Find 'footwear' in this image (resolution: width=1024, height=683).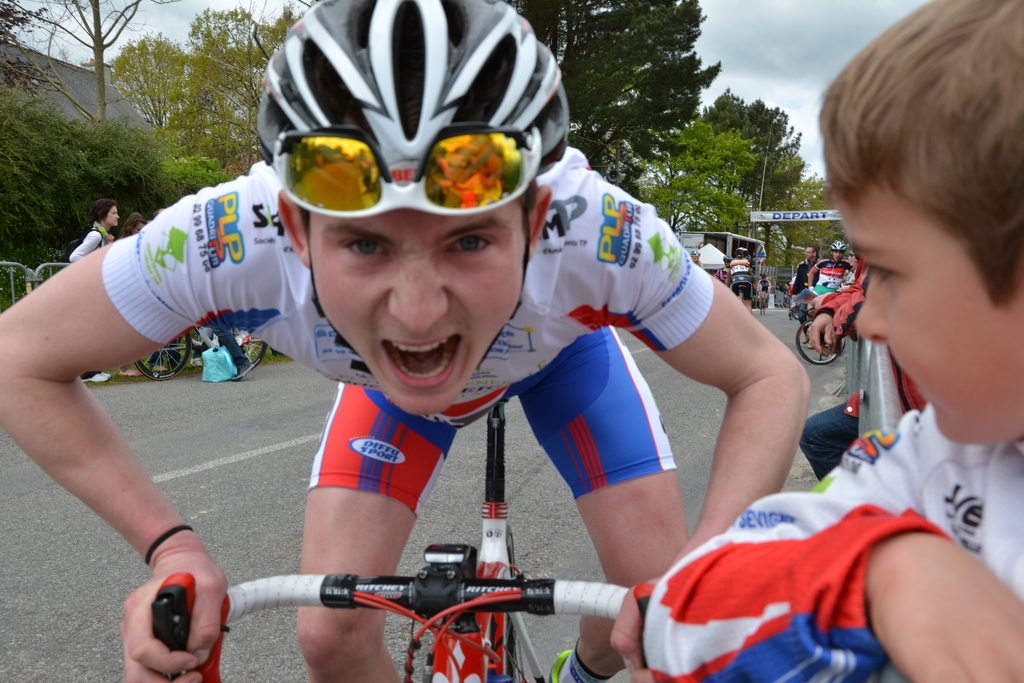
Rect(548, 648, 573, 682).
